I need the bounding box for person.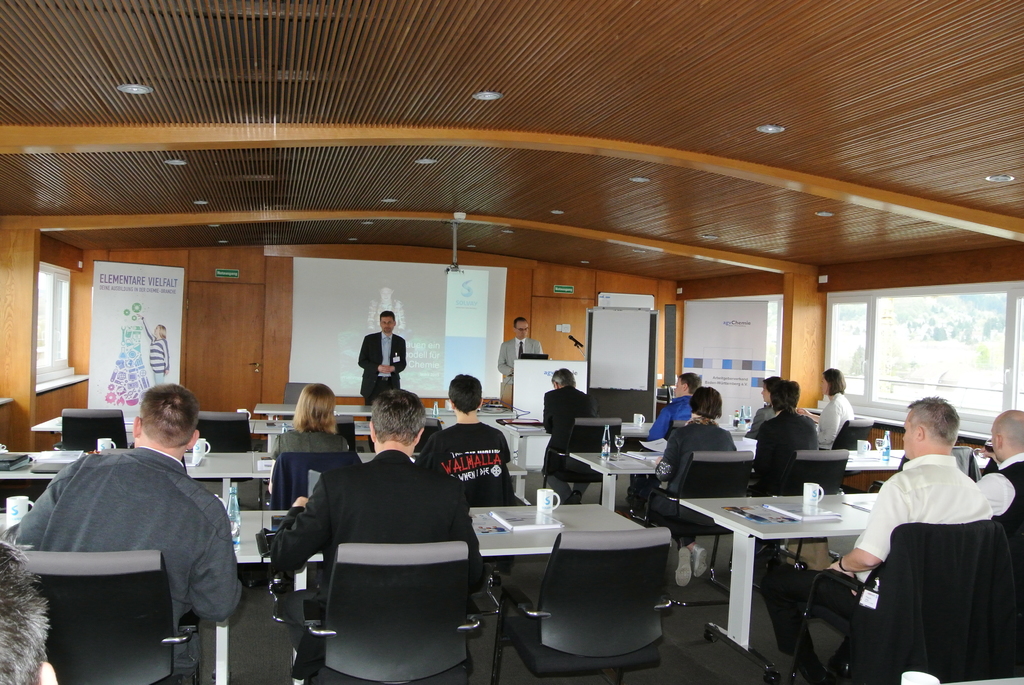
Here it is: [left=756, top=384, right=815, bottom=486].
